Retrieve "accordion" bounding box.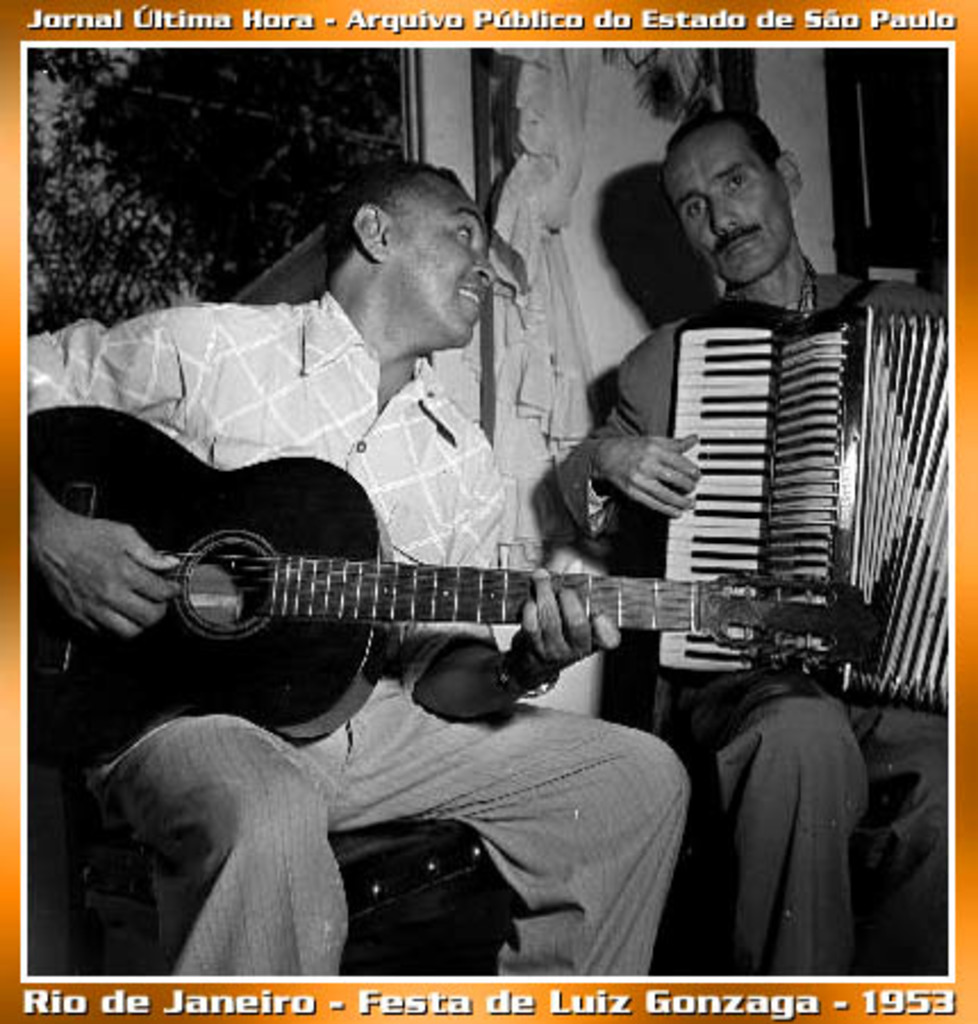
Bounding box: (left=596, top=232, right=967, bottom=719).
